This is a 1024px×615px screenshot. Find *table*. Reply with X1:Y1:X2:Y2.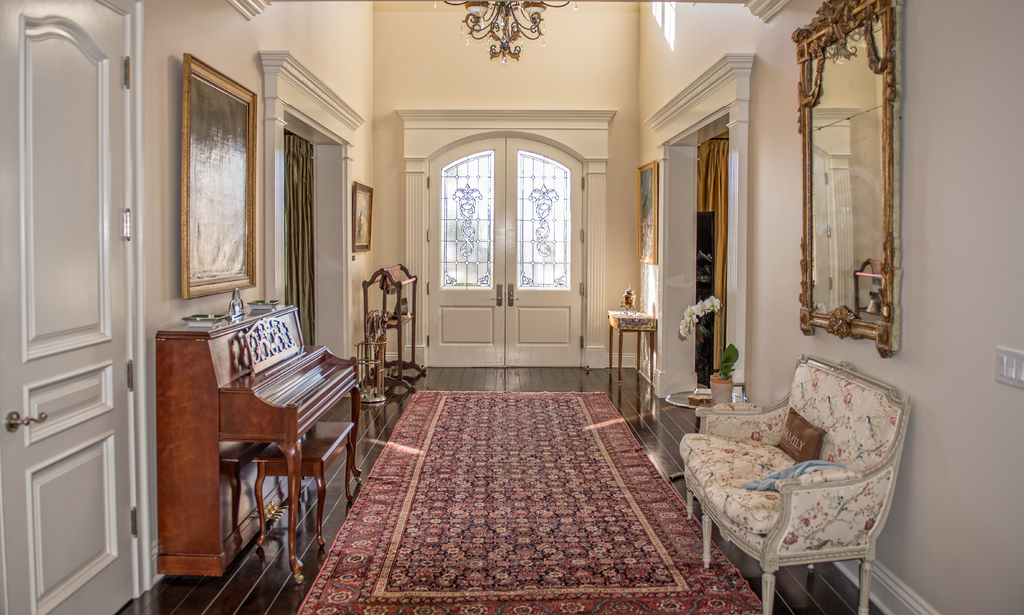
660:387:751:499.
